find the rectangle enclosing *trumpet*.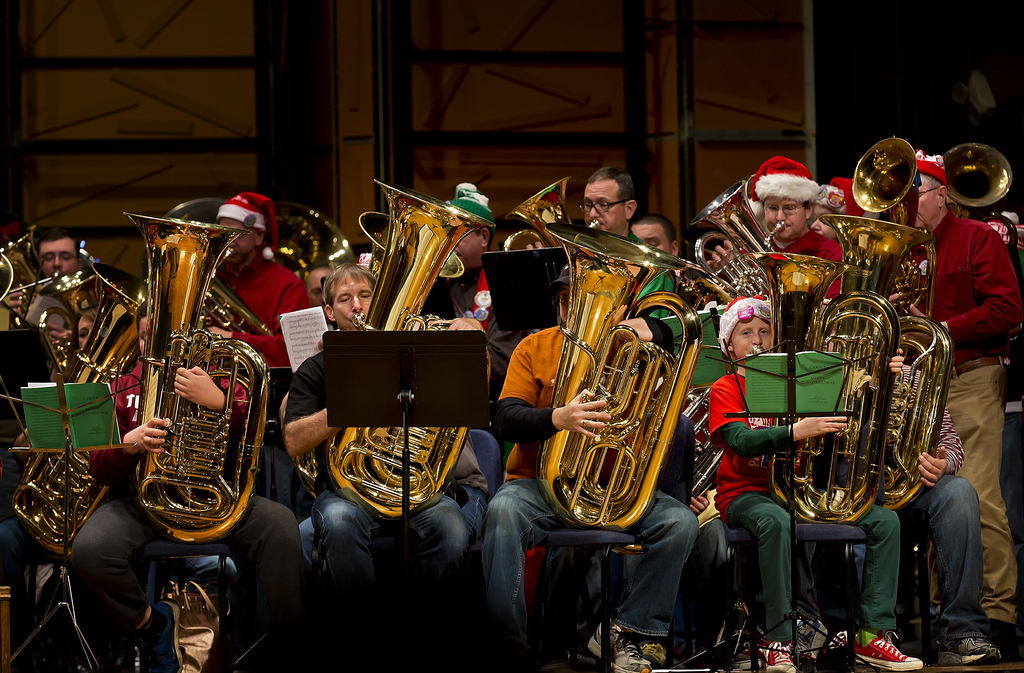
(323,179,499,527).
